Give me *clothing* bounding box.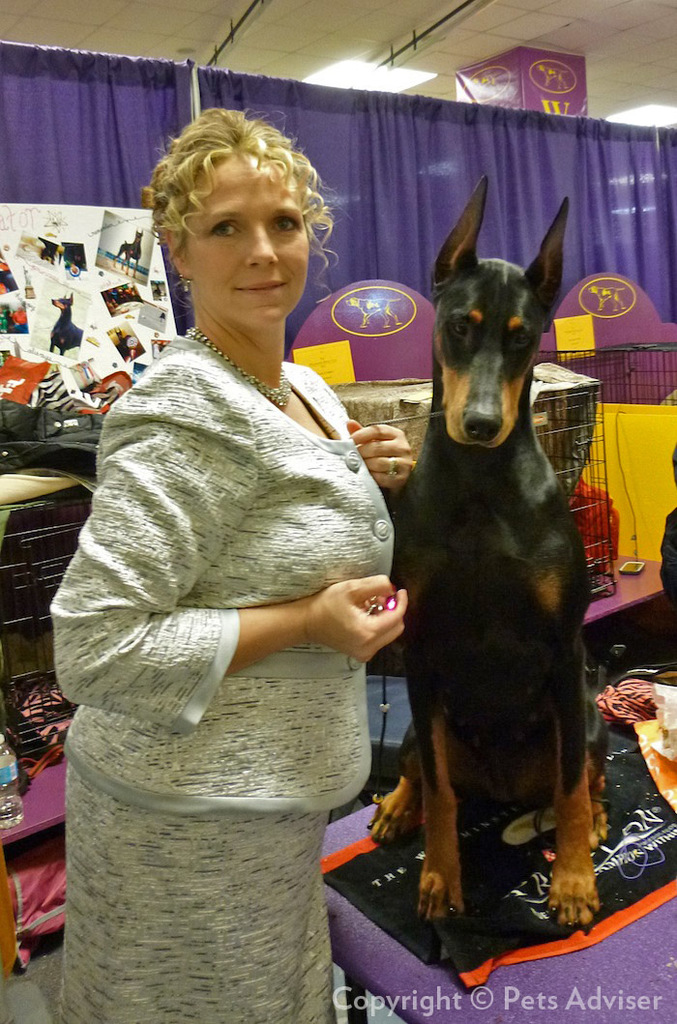
(82, 246, 409, 804).
